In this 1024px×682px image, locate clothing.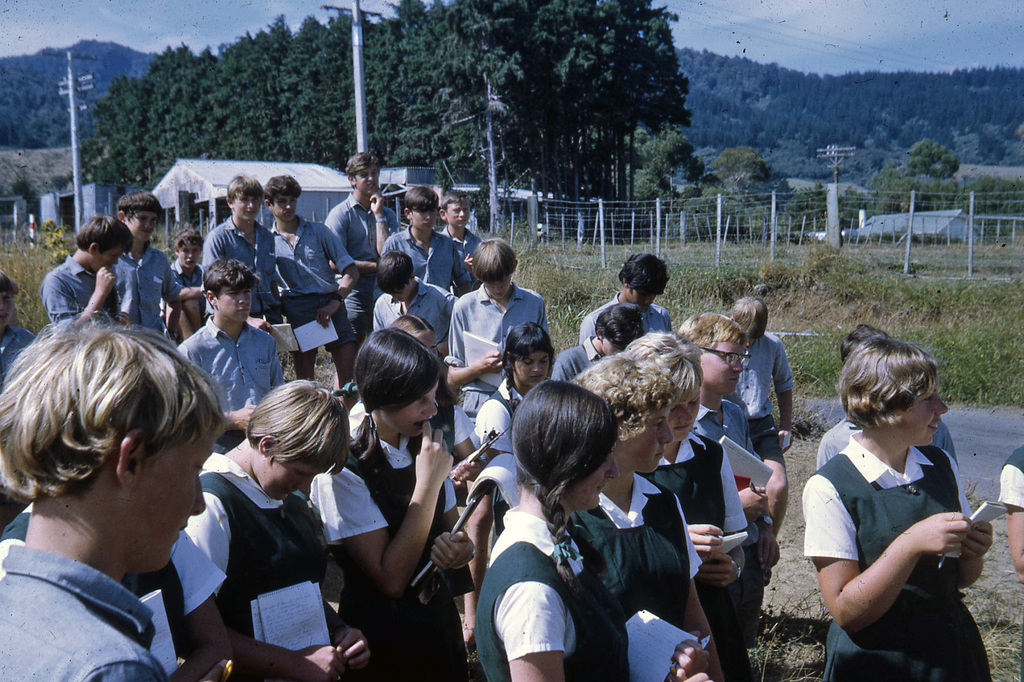
Bounding box: {"x1": 165, "y1": 535, "x2": 225, "y2": 598}.
